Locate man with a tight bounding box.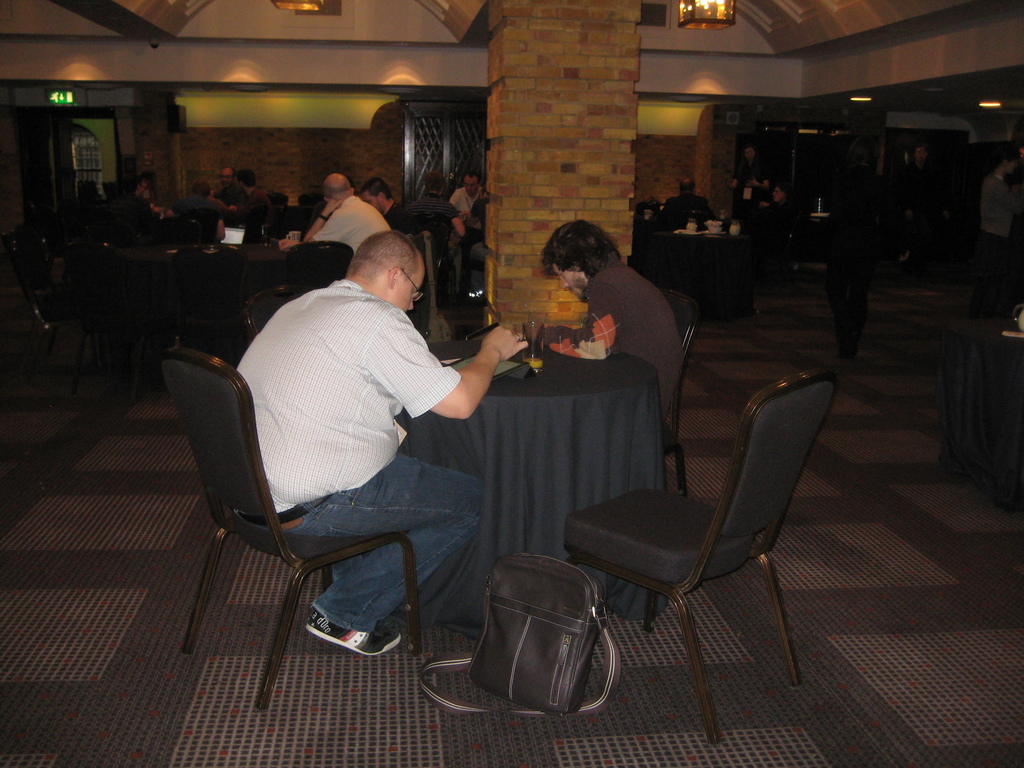
975,150,1023,264.
